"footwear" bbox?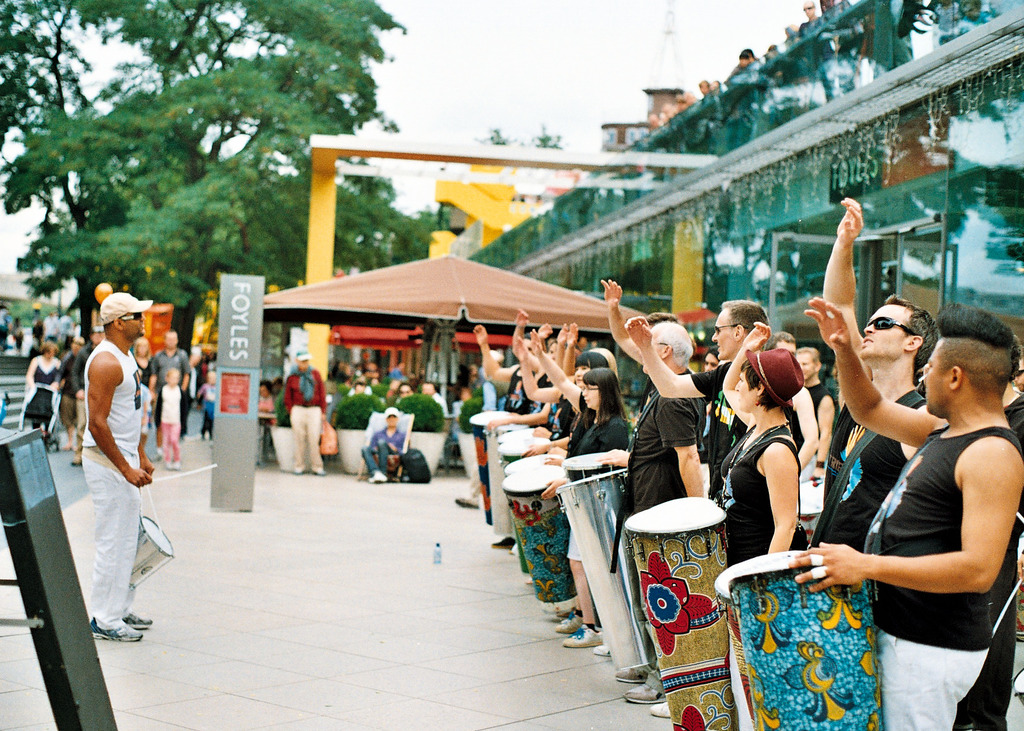
box=[372, 472, 386, 483]
